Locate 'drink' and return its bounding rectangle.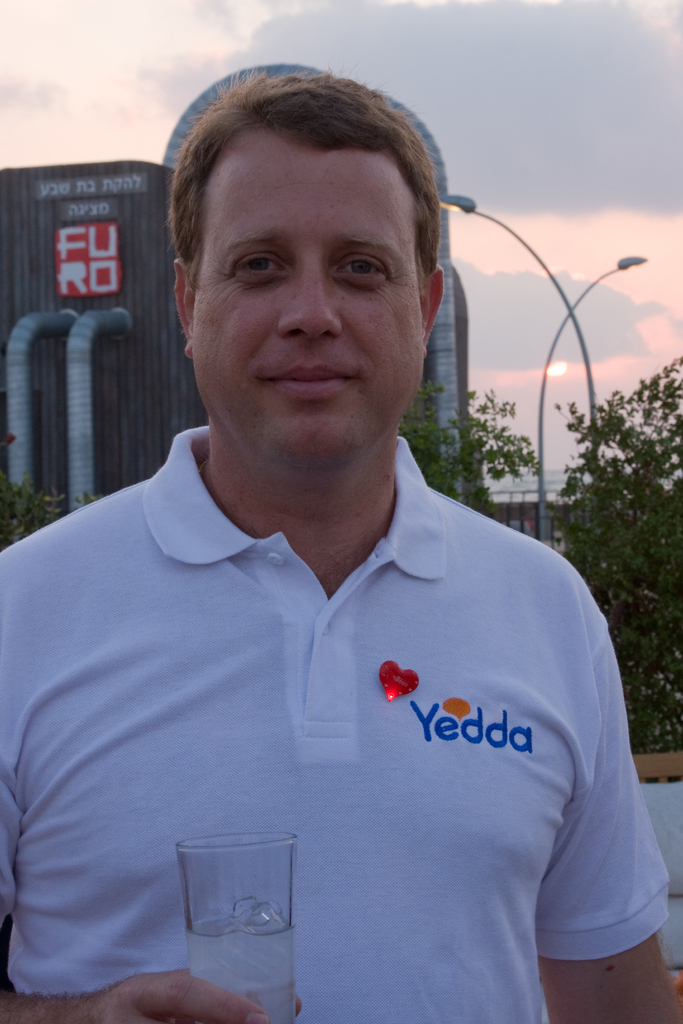
184:898:296:1023.
